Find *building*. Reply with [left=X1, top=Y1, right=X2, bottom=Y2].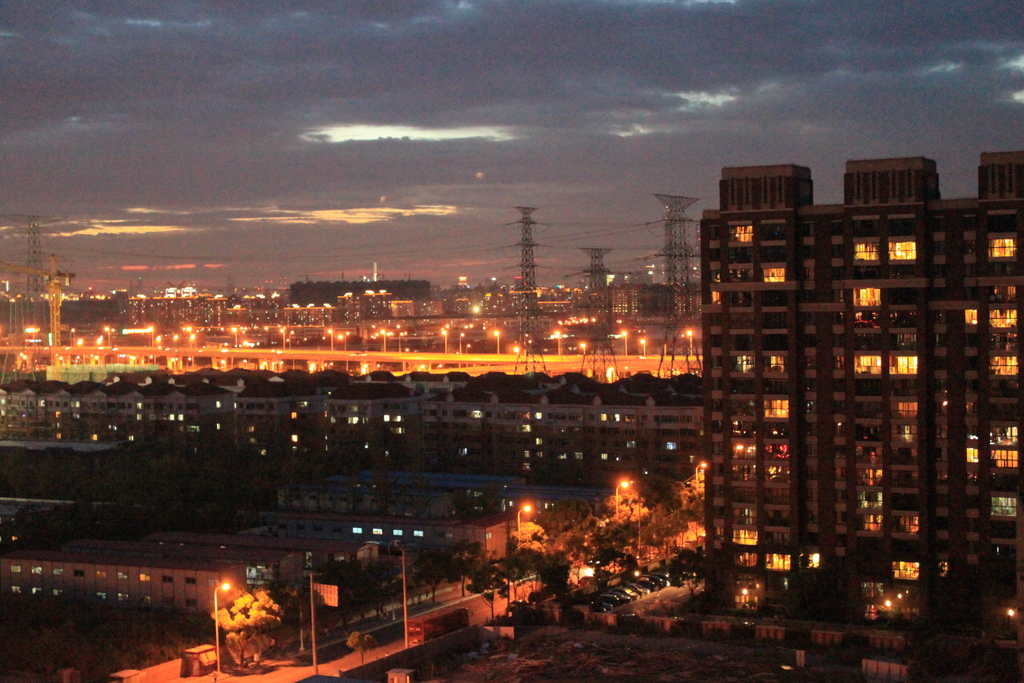
[left=291, top=280, right=431, bottom=309].
